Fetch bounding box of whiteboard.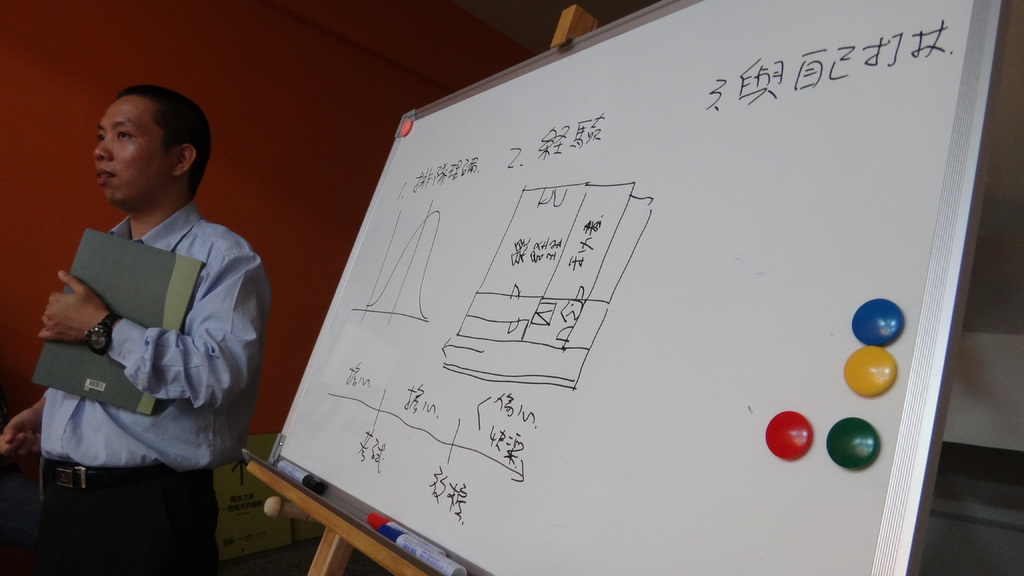
Bbox: rect(267, 0, 1008, 575).
